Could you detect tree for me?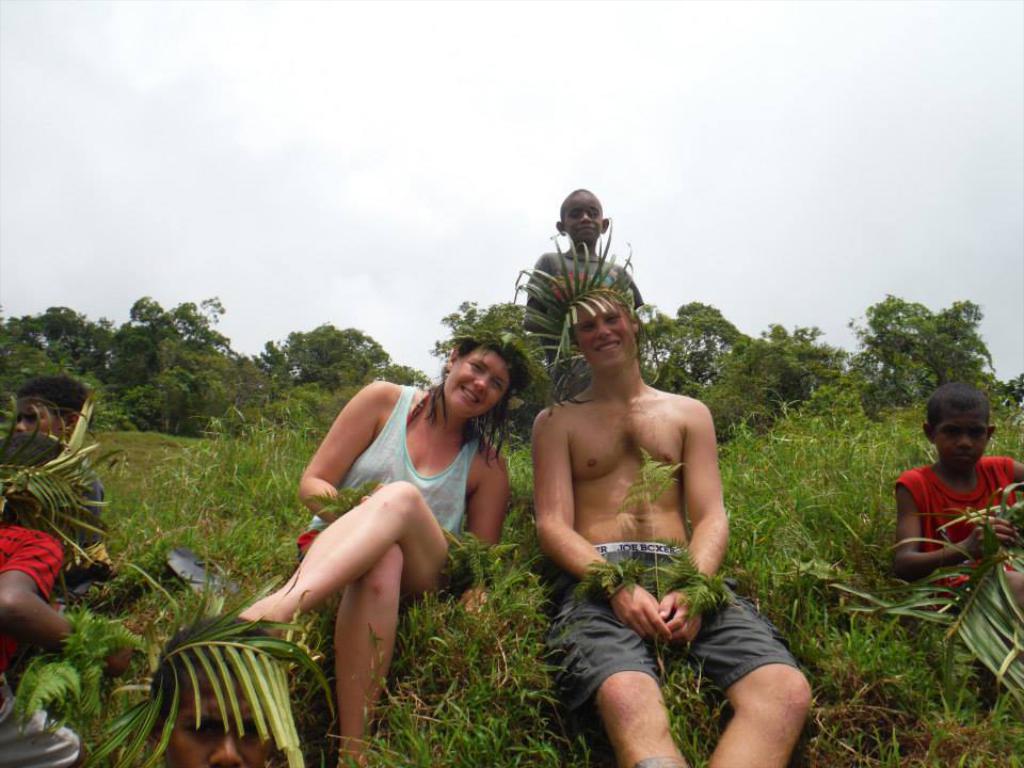
Detection result: [left=827, top=284, right=999, bottom=421].
